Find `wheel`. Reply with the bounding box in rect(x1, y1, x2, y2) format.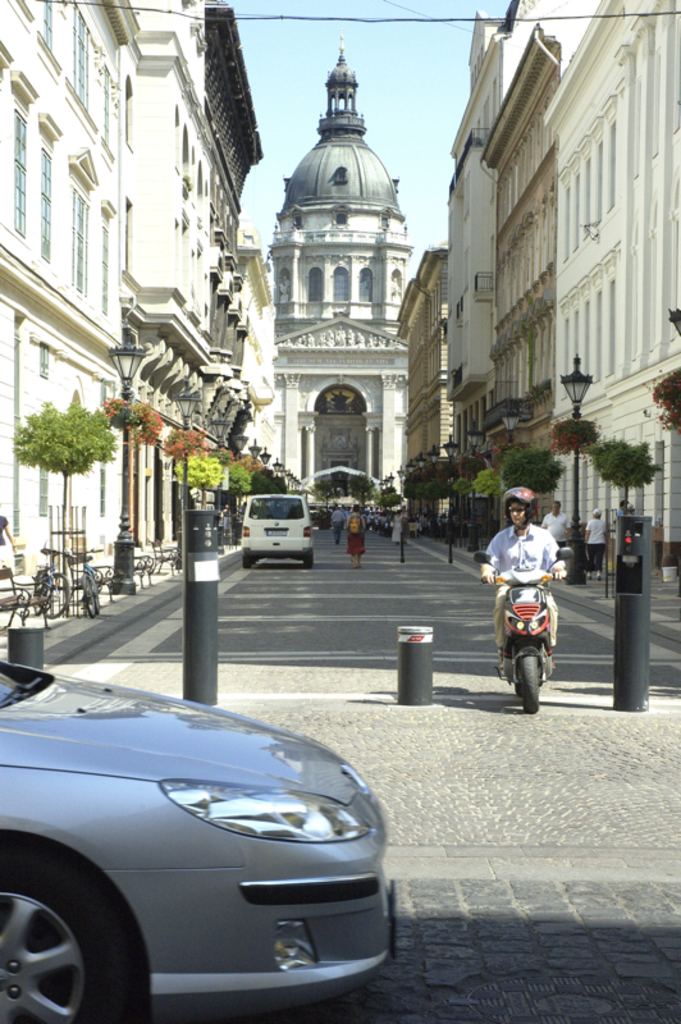
rect(516, 682, 525, 699).
